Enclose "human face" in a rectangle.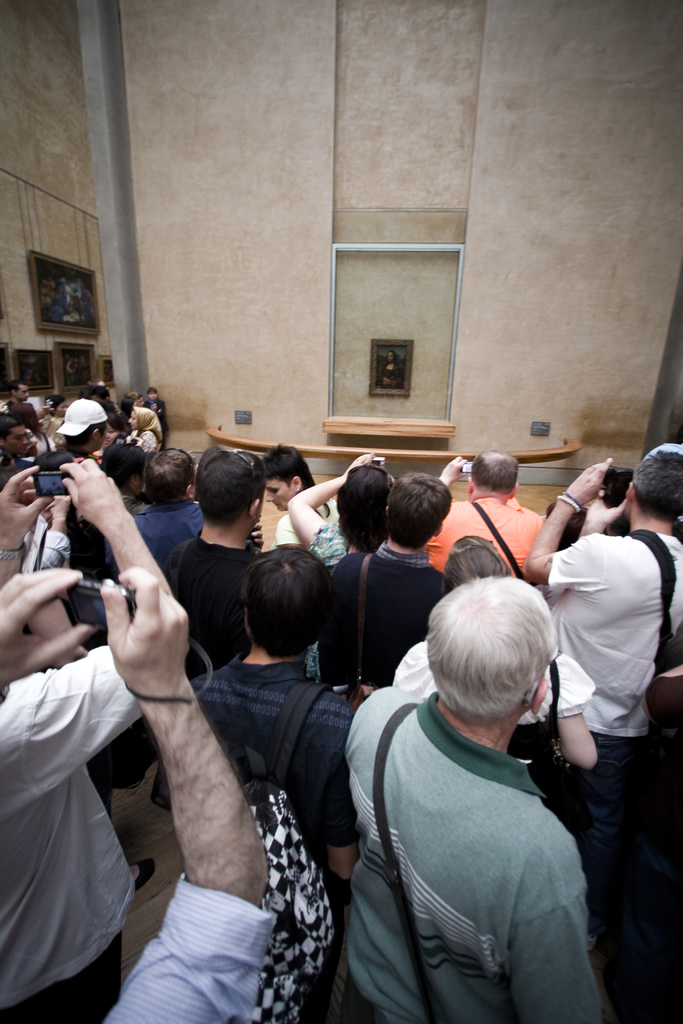
[149,392,161,403].
